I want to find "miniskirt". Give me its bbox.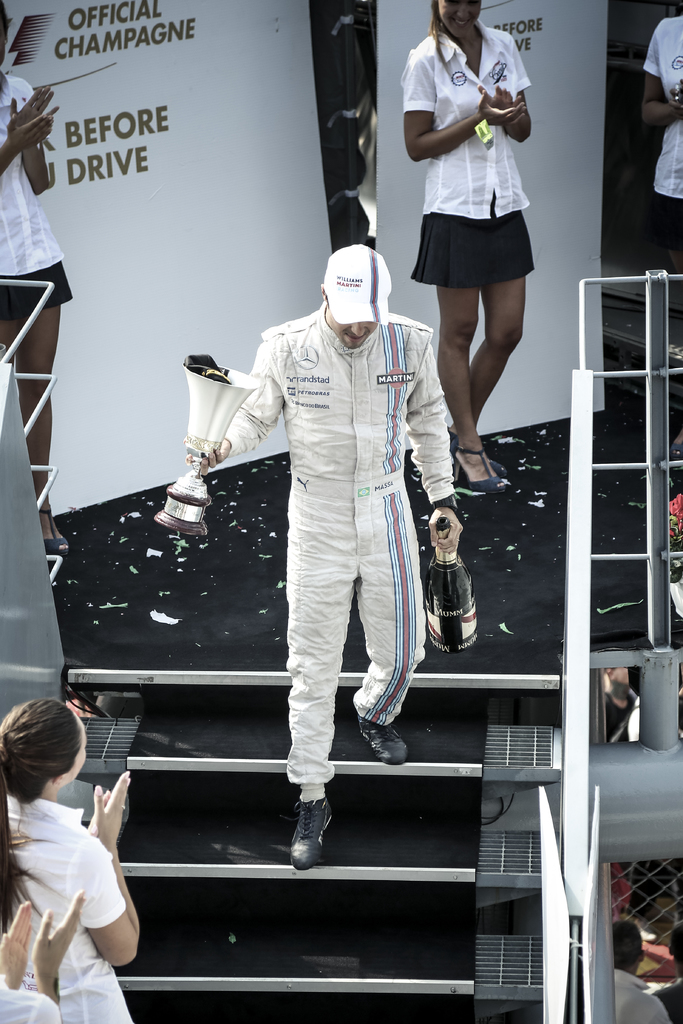
414,190,539,282.
